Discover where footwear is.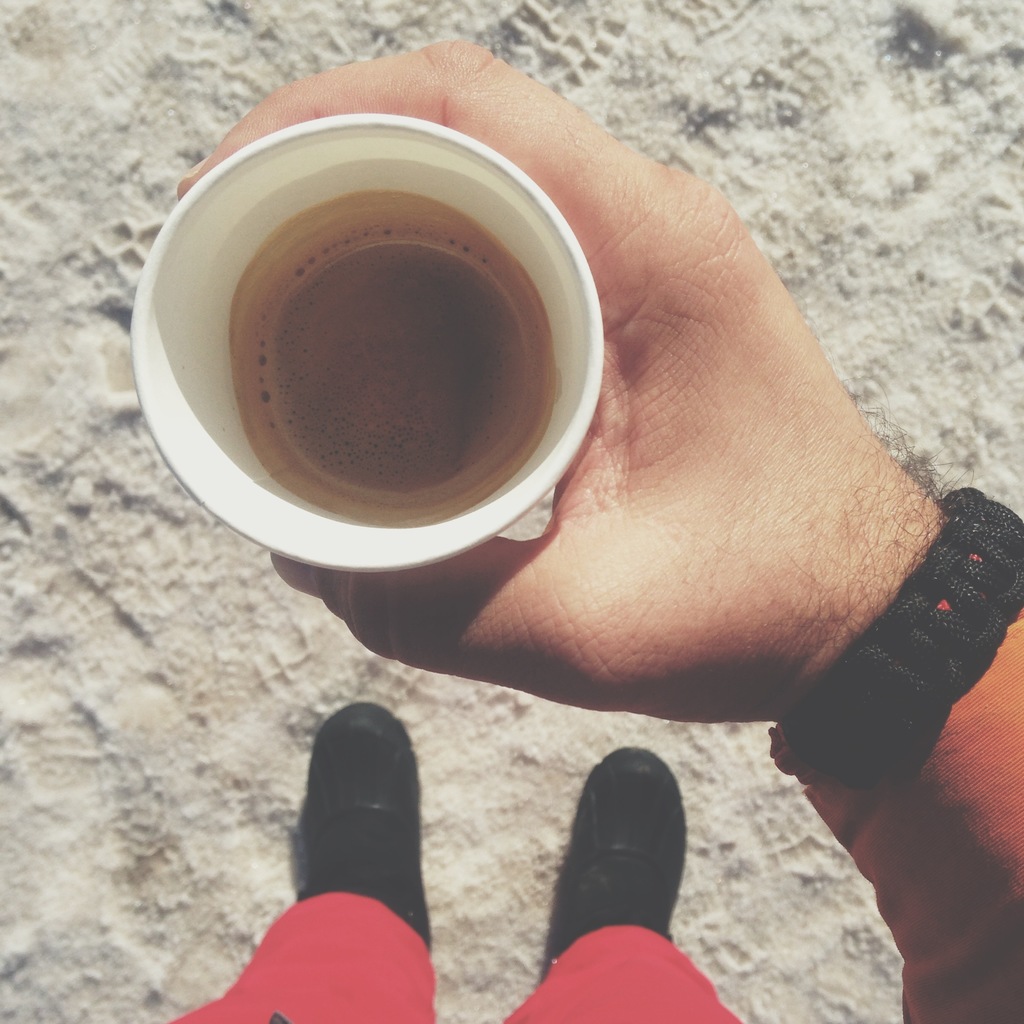
Discovered at rect(294, 702, 438, 952).
